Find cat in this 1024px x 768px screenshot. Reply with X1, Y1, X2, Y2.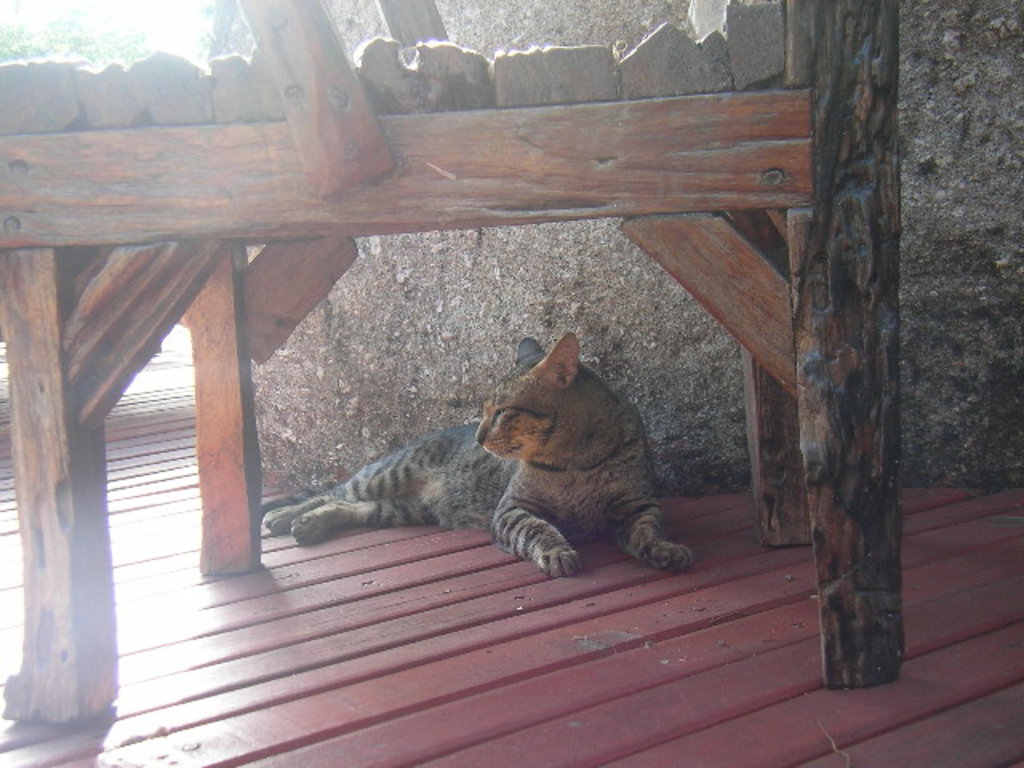
258, 331, 698, 574.
